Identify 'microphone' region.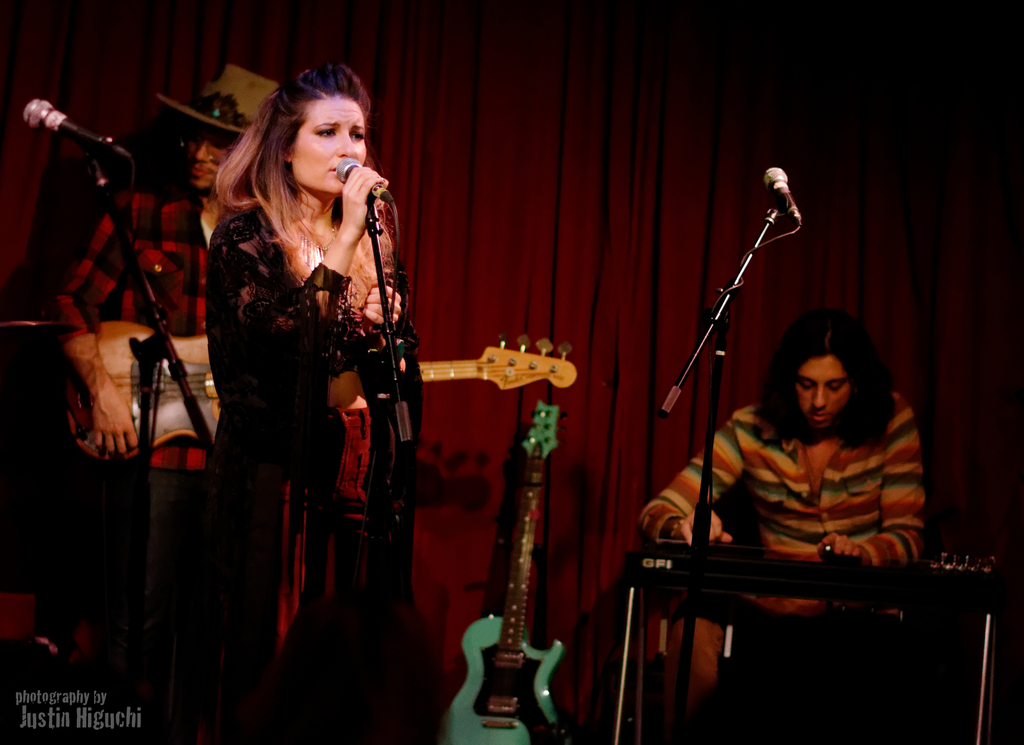
Region: pyautogui.locateOnScreen(755, 162, 812, 228).
